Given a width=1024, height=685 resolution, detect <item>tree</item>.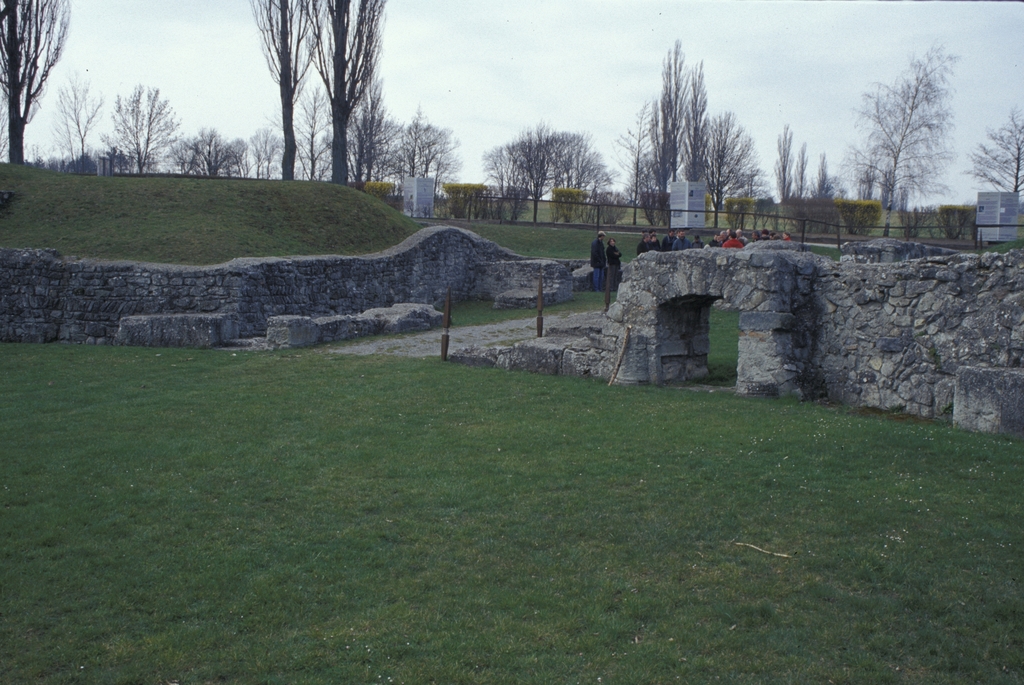
box=[863, 44, 974, 216].
